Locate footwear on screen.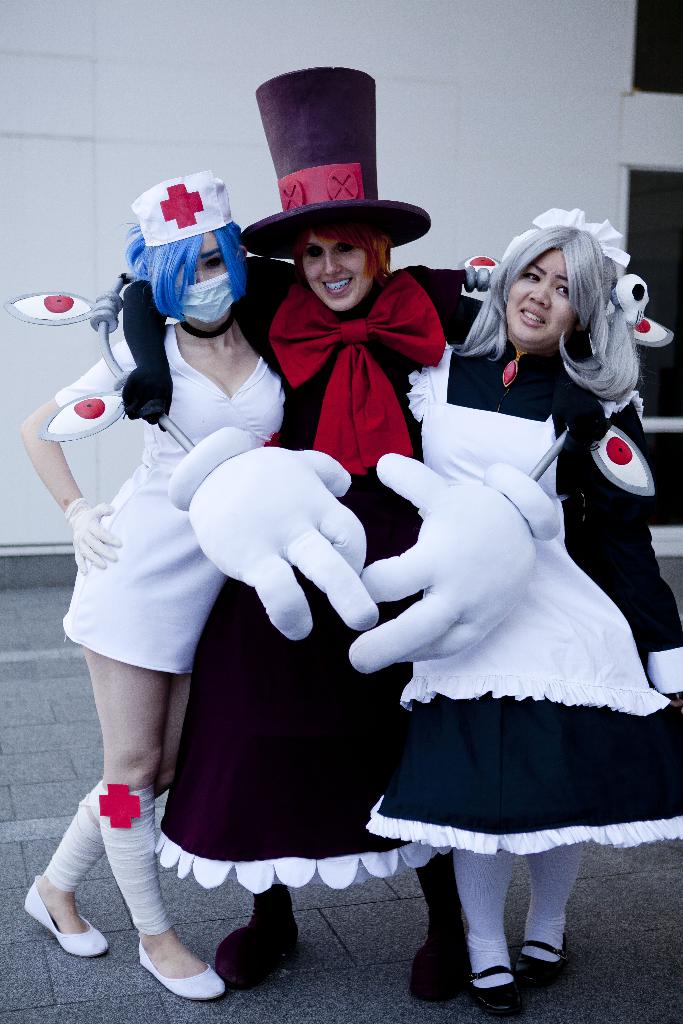
On screen at (x1=130, y1=934, x2=221, y2=1002).
